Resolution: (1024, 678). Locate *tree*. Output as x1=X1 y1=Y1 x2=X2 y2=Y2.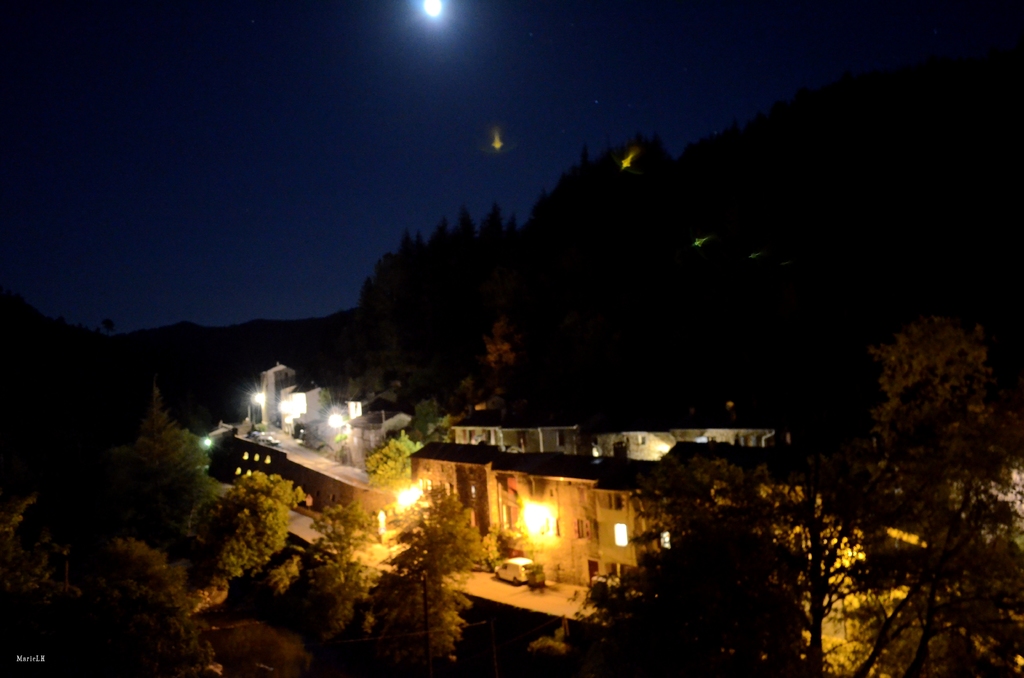
x1=514 y1=315 x2=1023 y2=677.
